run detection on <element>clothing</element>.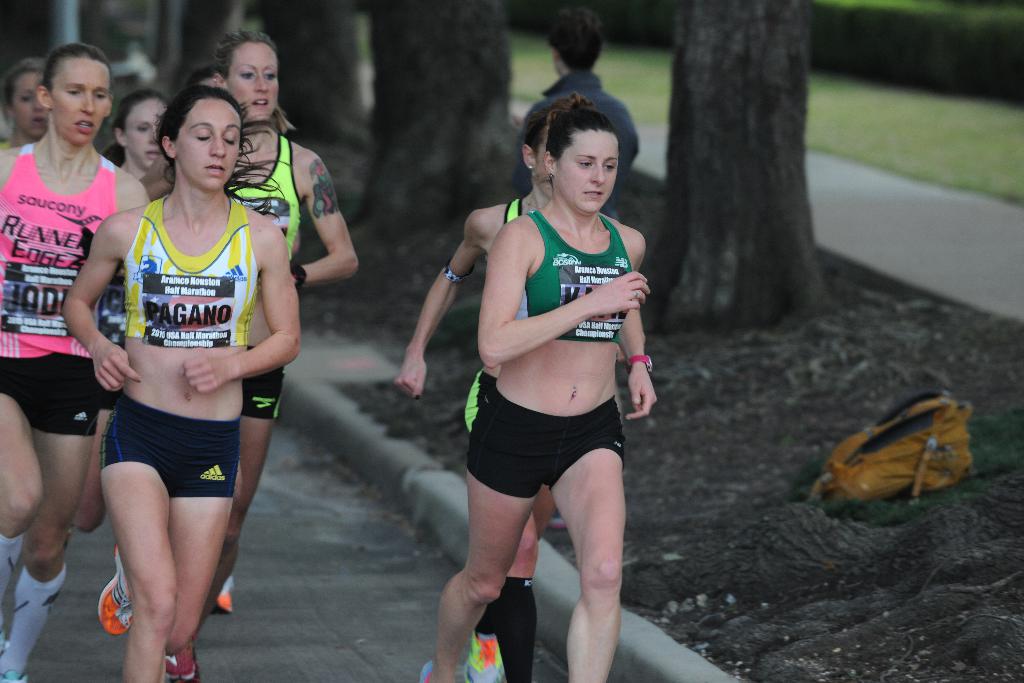
Result: locate(221, 132, 311, 419).
